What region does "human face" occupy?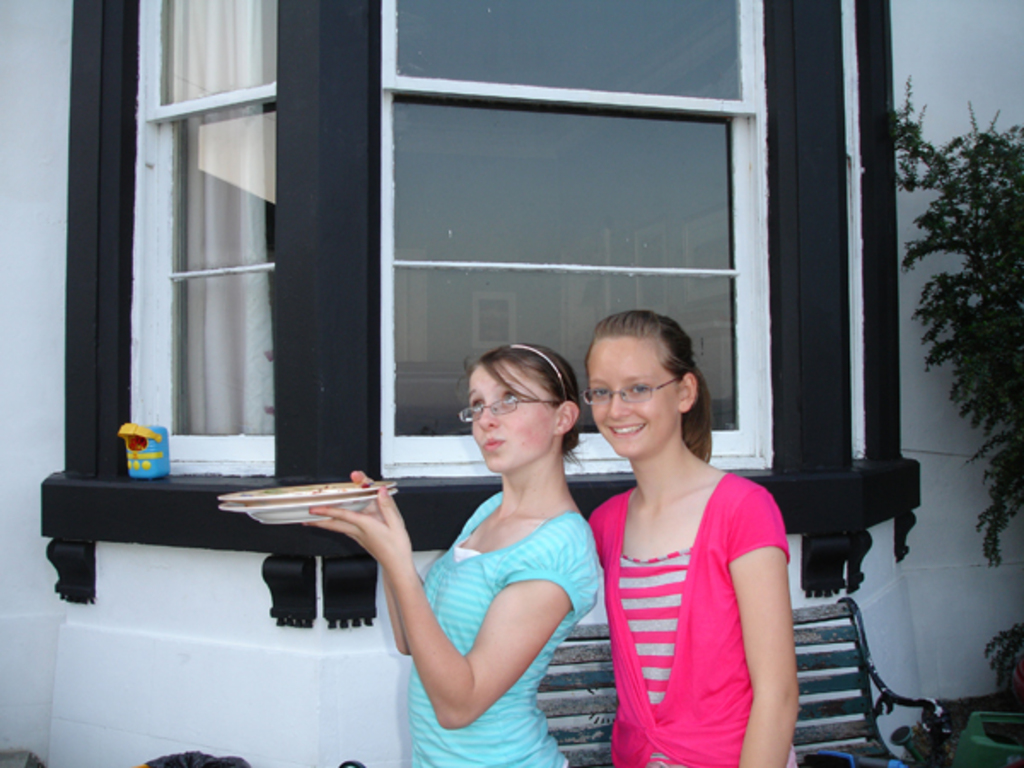
[474,353,556,476].
